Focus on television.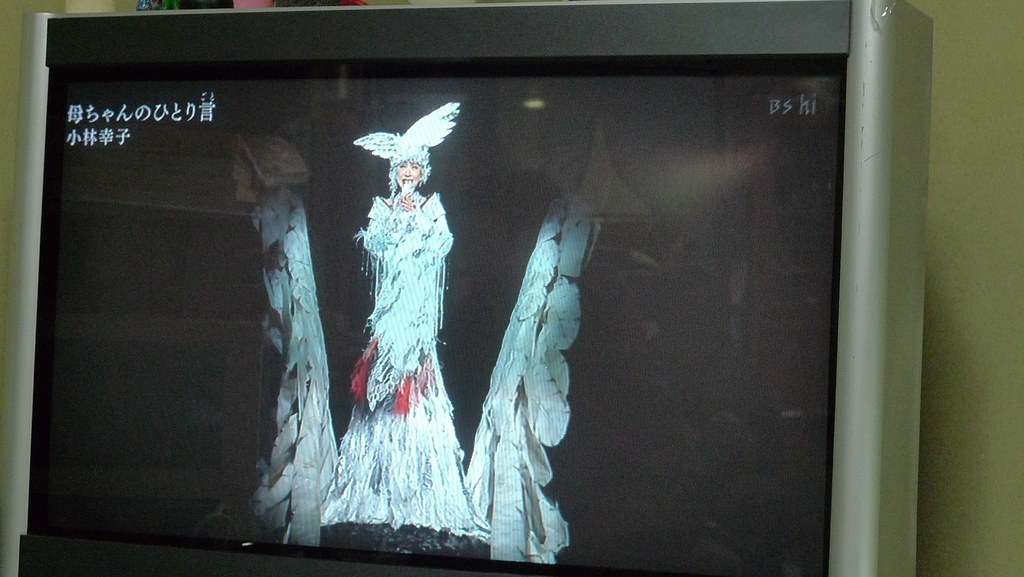
Focused at [26, 0, 934, 573].
